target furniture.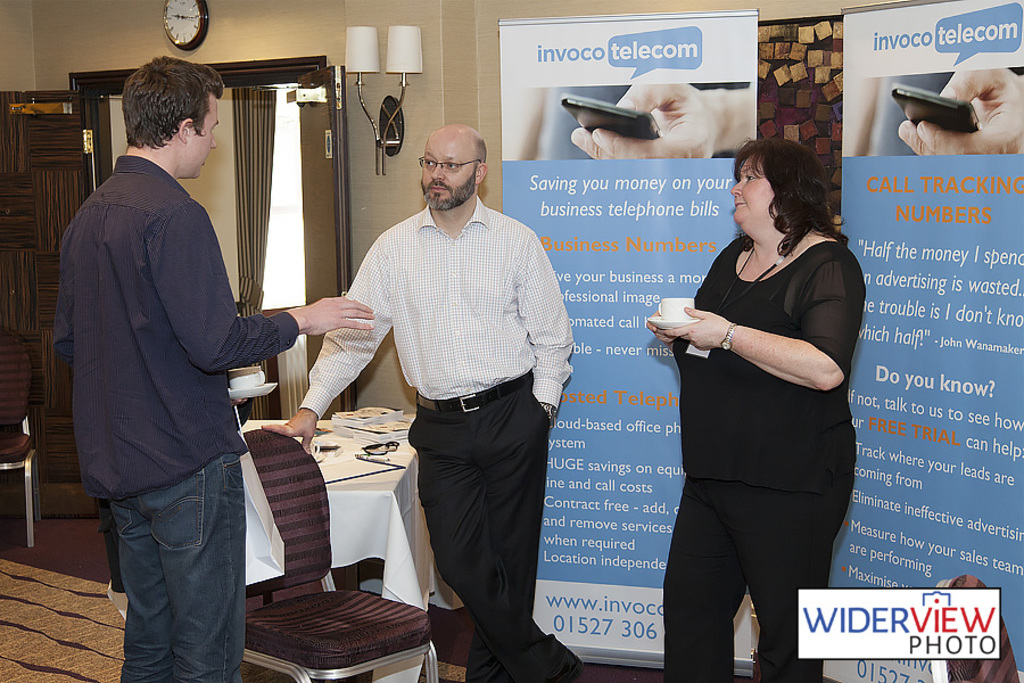
Target region: crop(0, 328, 36, 546).
